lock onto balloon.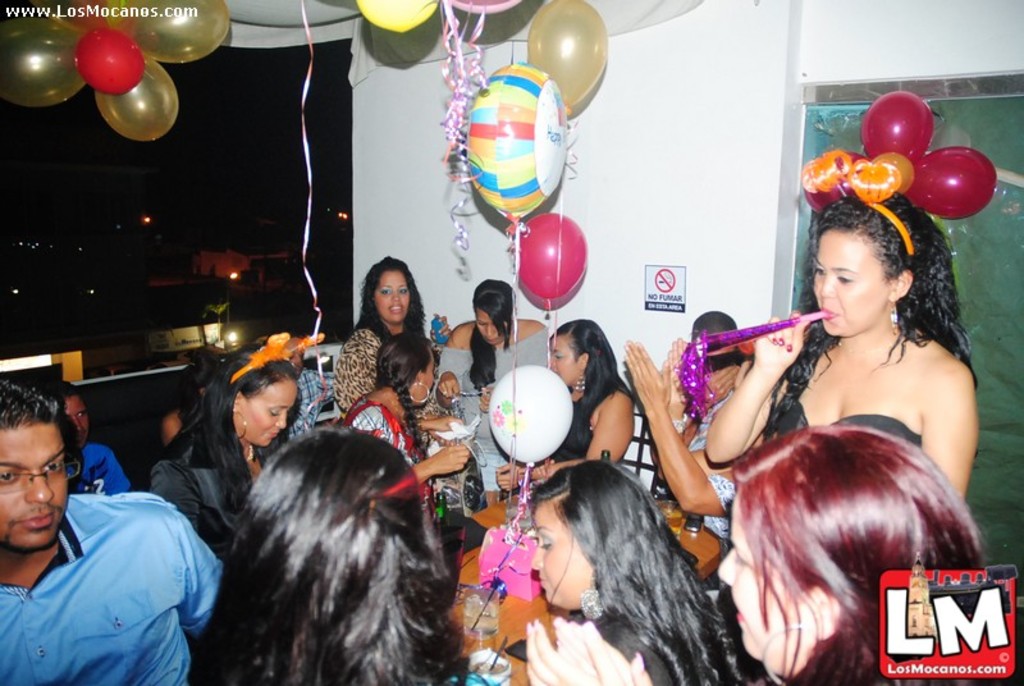
Locked: box(524, 0, 608, 108).
